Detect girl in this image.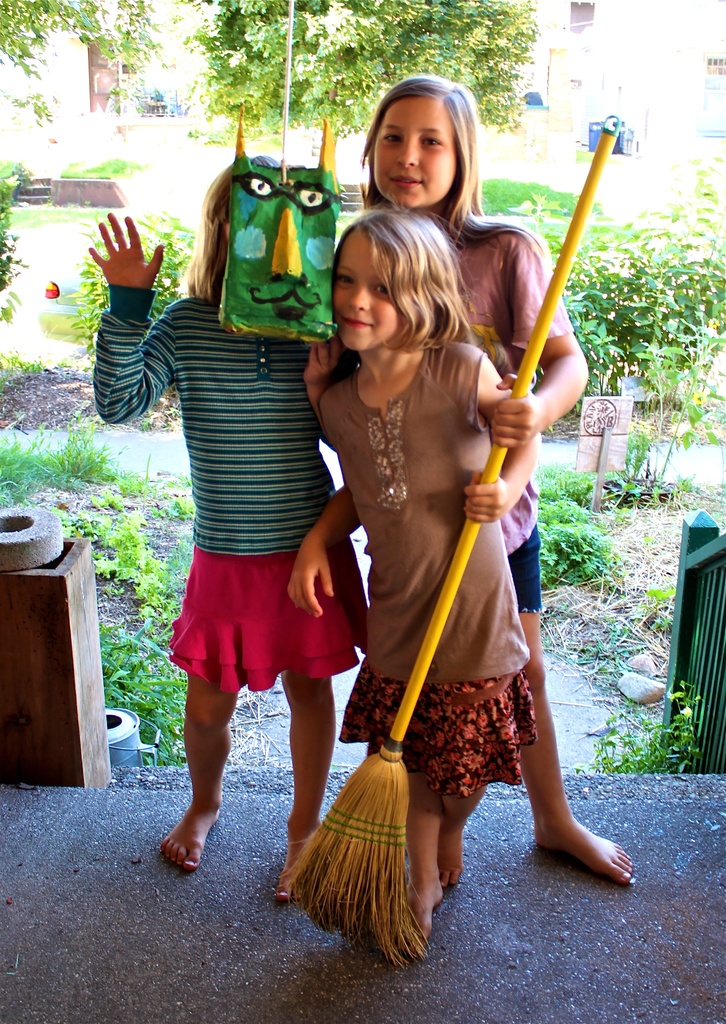
Detection: <region>283, 211, 536, 947</region>.
